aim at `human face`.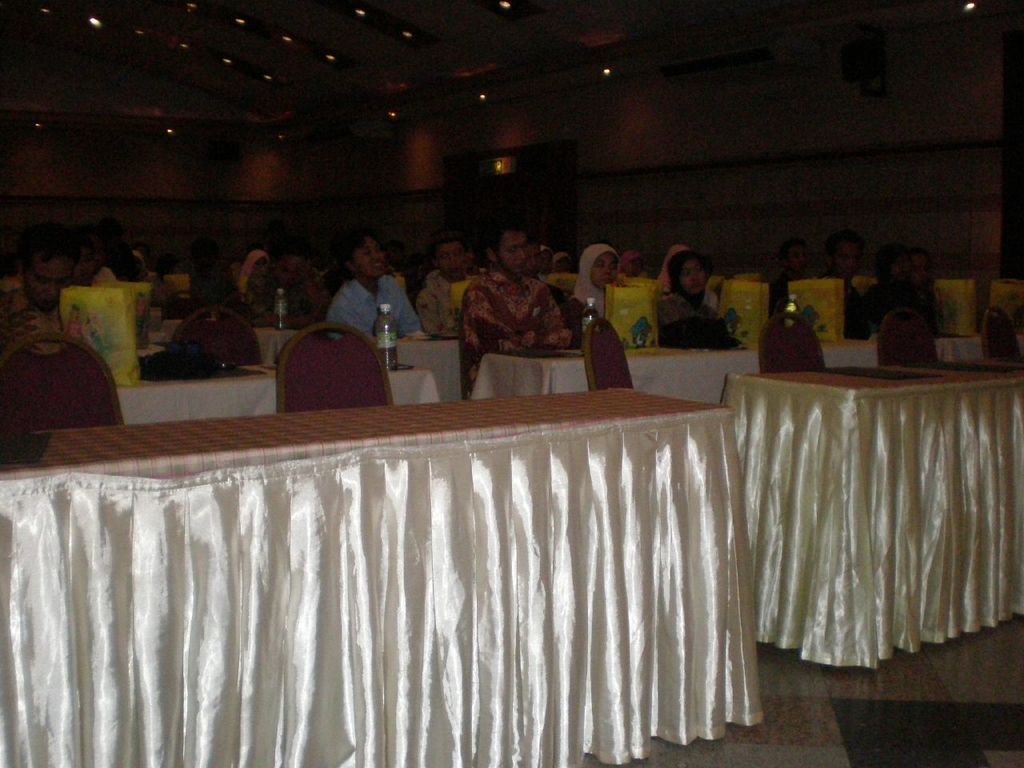
Aimed at rect(356, 236, 389, 274).
